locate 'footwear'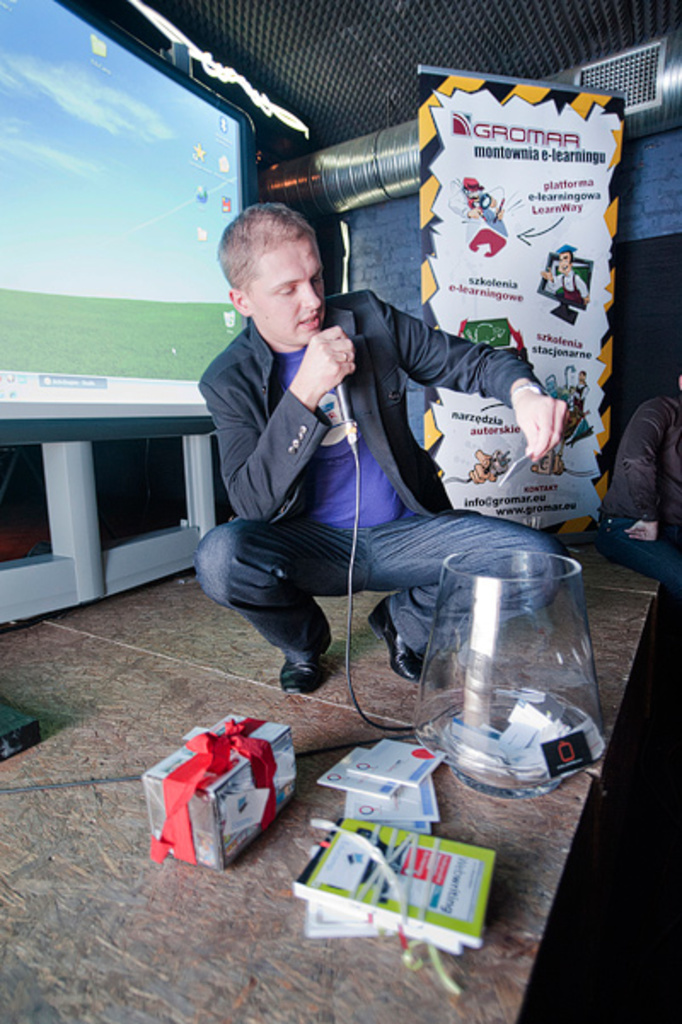
<box>271,625,344,704</box>
